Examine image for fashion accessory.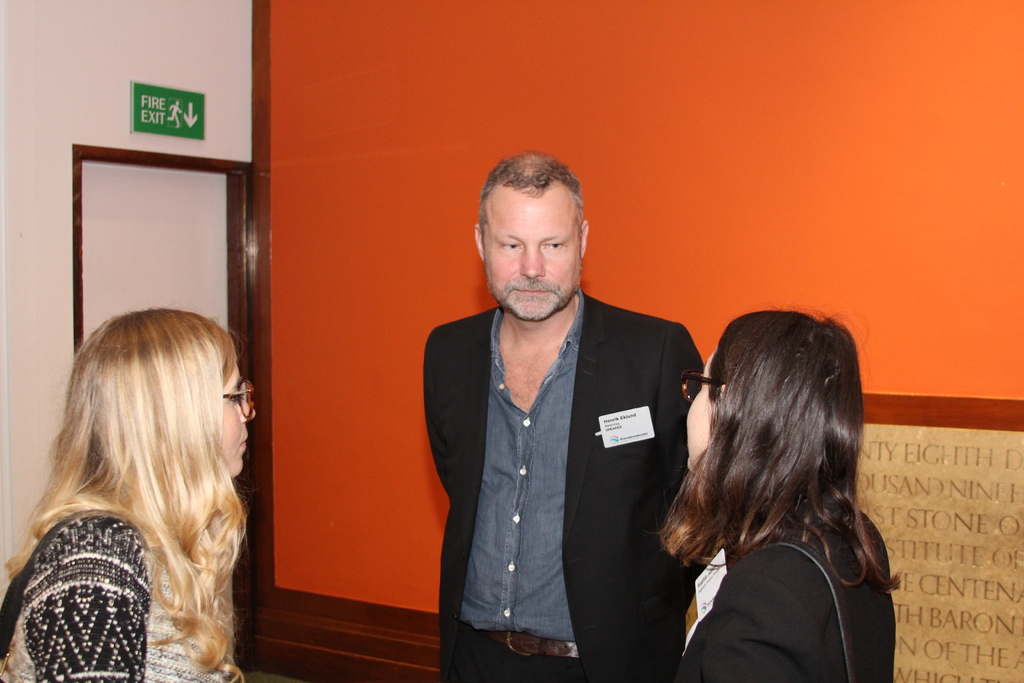
Examination result: 768/541/856/682.
